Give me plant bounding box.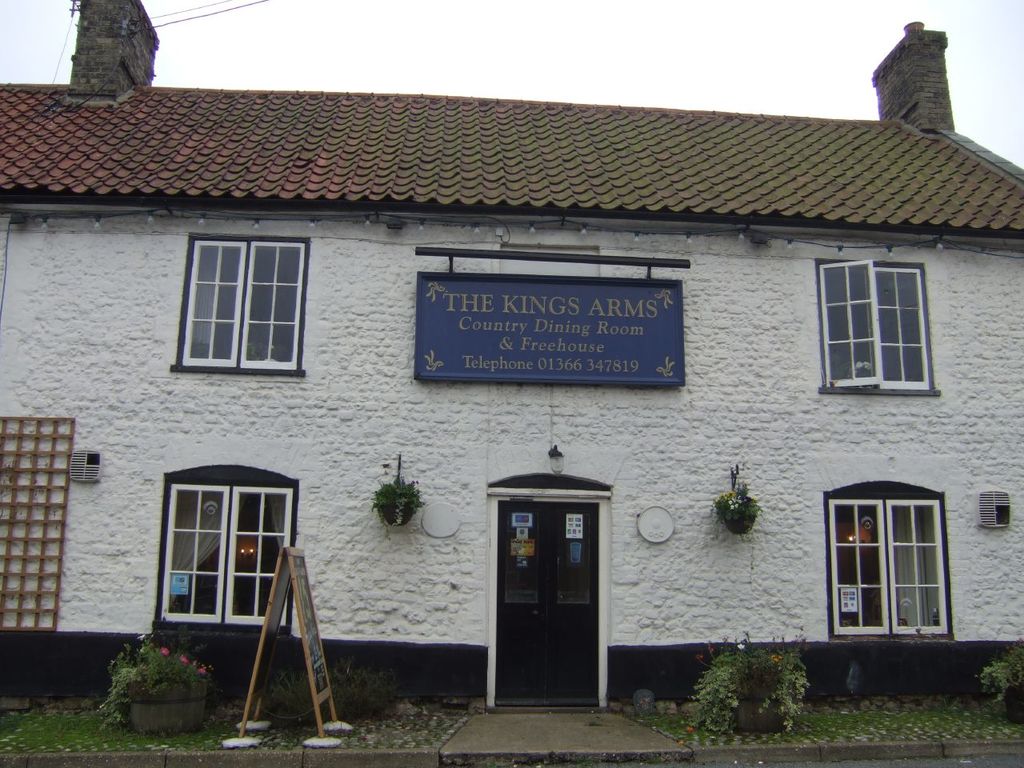
left=94, top=614, right=214, bottom=725.
